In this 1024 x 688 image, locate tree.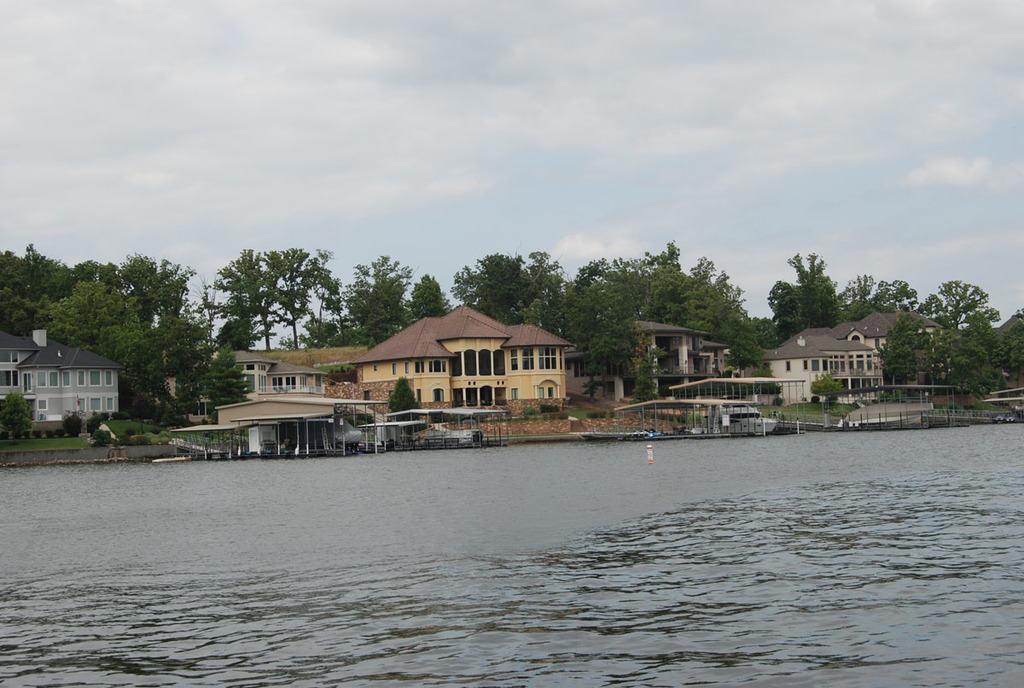
Bounding box: 815:373:837:407.
